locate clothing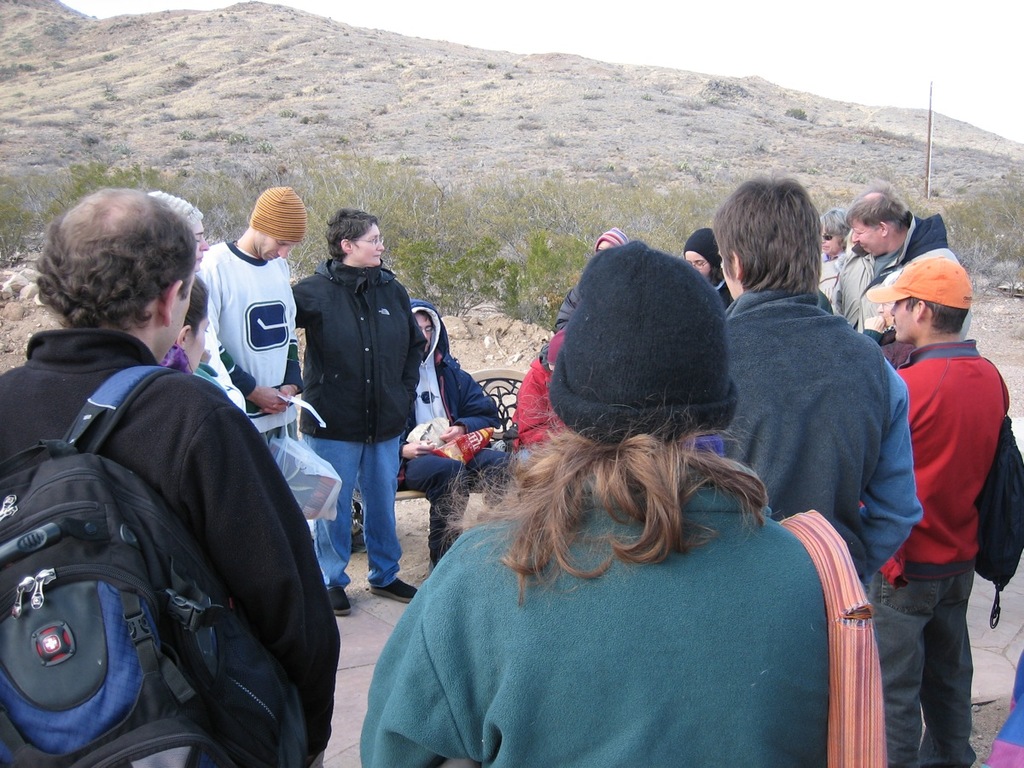
(192, 229, 302, 445)
